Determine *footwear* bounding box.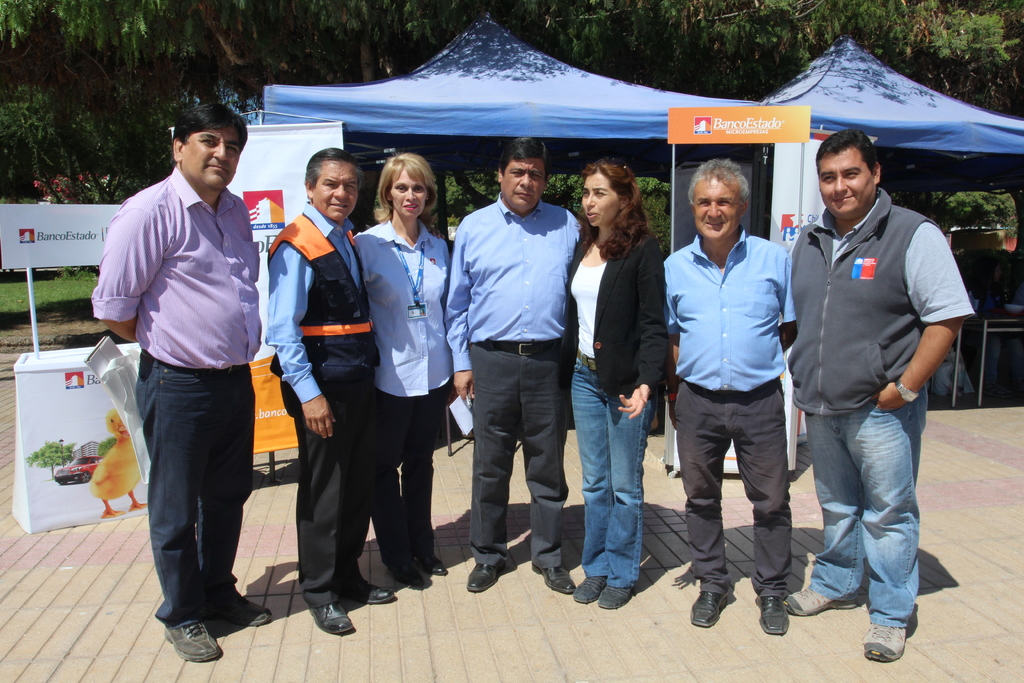
Determined: 465/558/508/595.
